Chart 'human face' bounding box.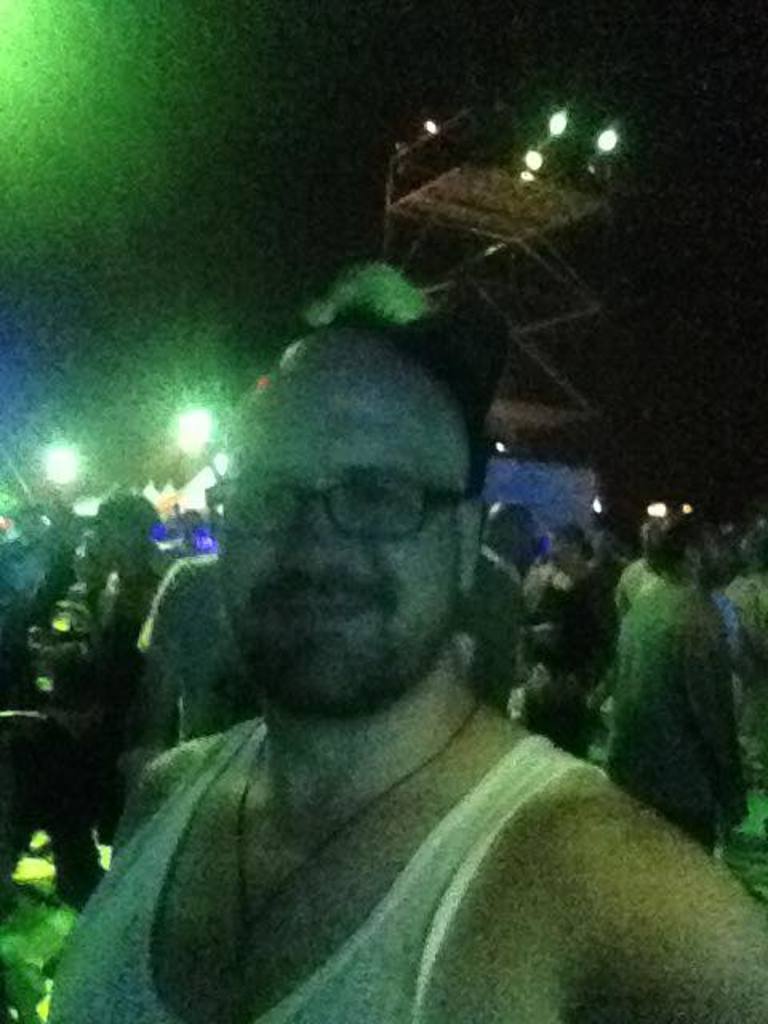
Charted: {"x1": 216, "y1": 371, "x2": 464, "y2": 720}.
